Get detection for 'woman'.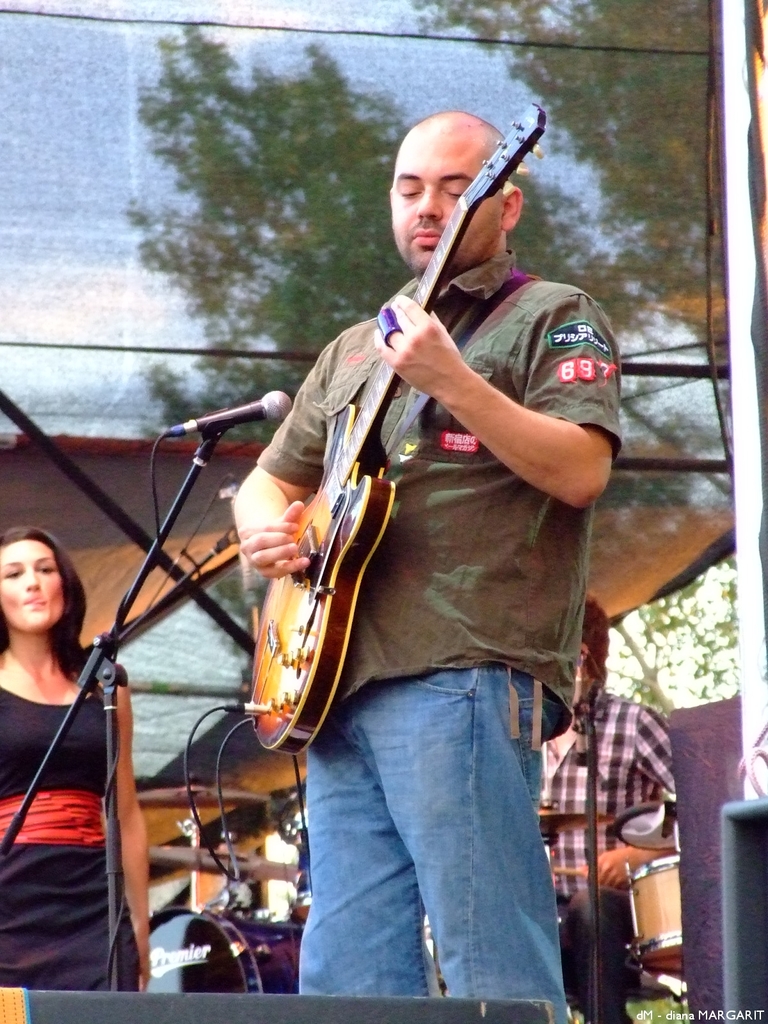
Detection: detection(0, 486, 173, 1012).
